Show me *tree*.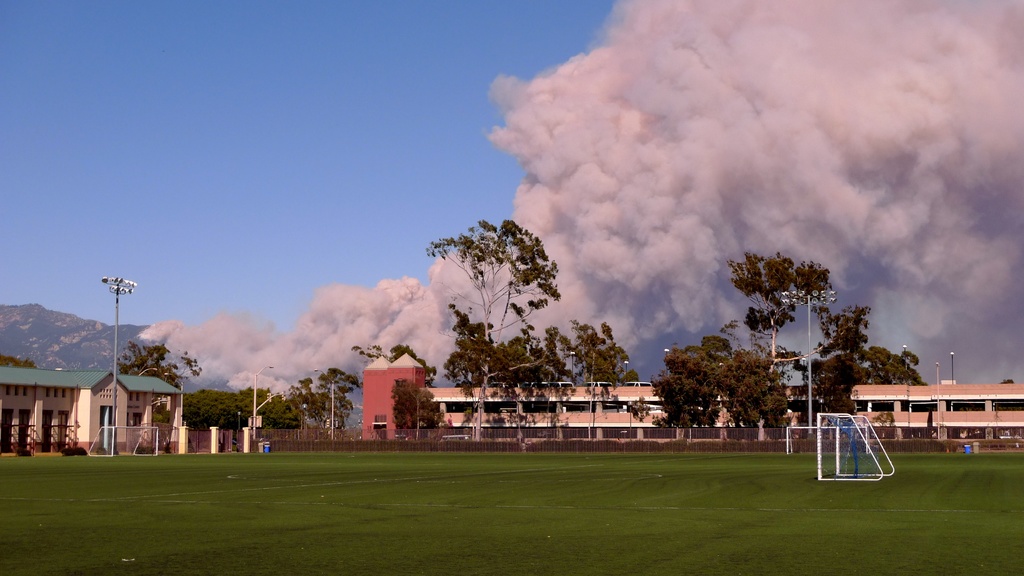
*tree* is here: bbox=[649, 330, 797, 435].
